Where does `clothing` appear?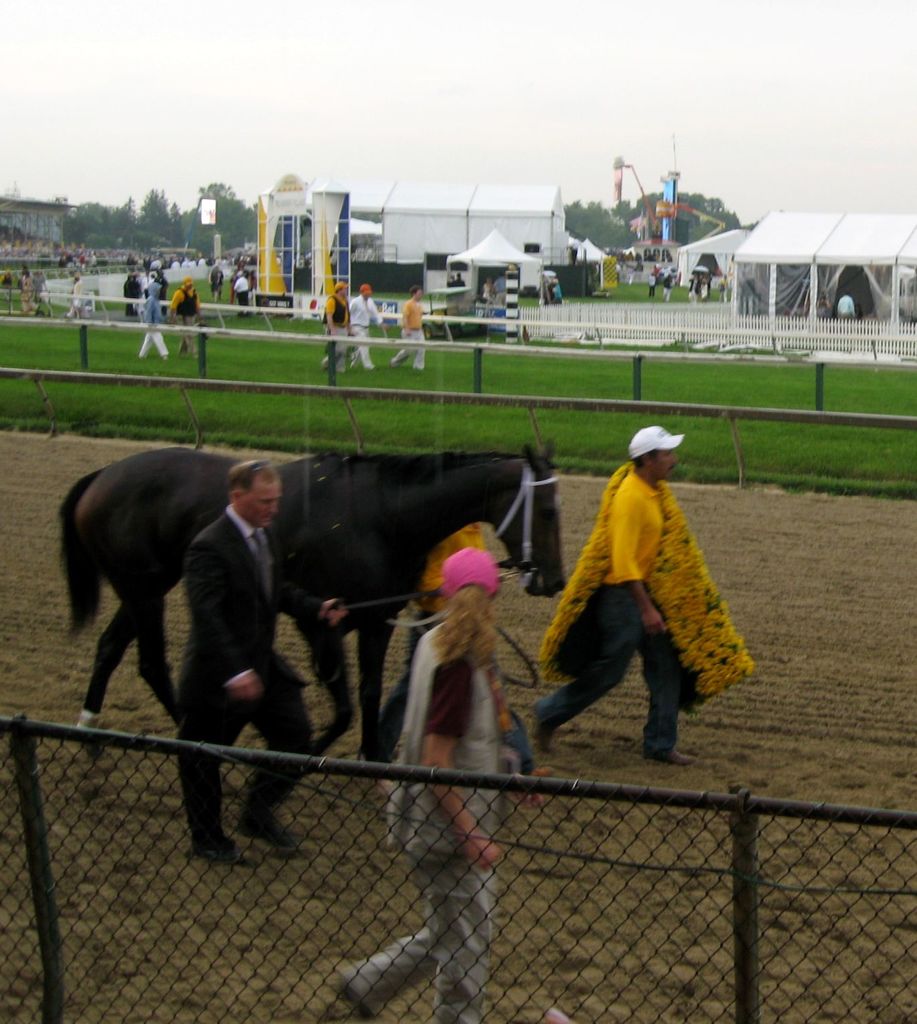
Appears at x1=341, y1=624, x2=505, y2=1023.
